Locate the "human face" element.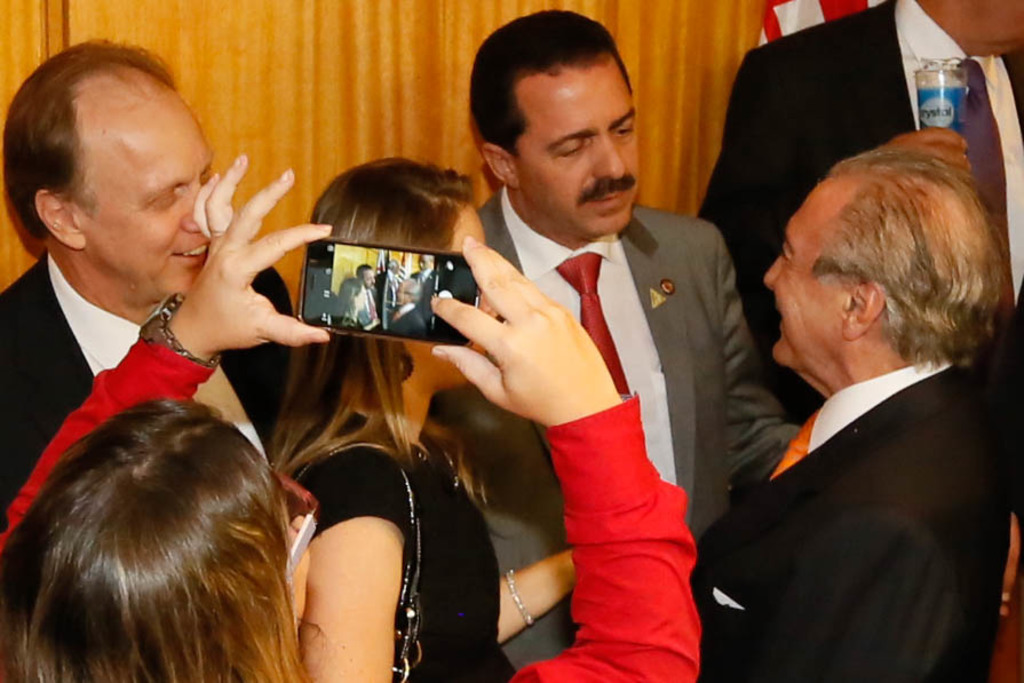
Element bbox: <region>87, 87, 214, 296</region>.
